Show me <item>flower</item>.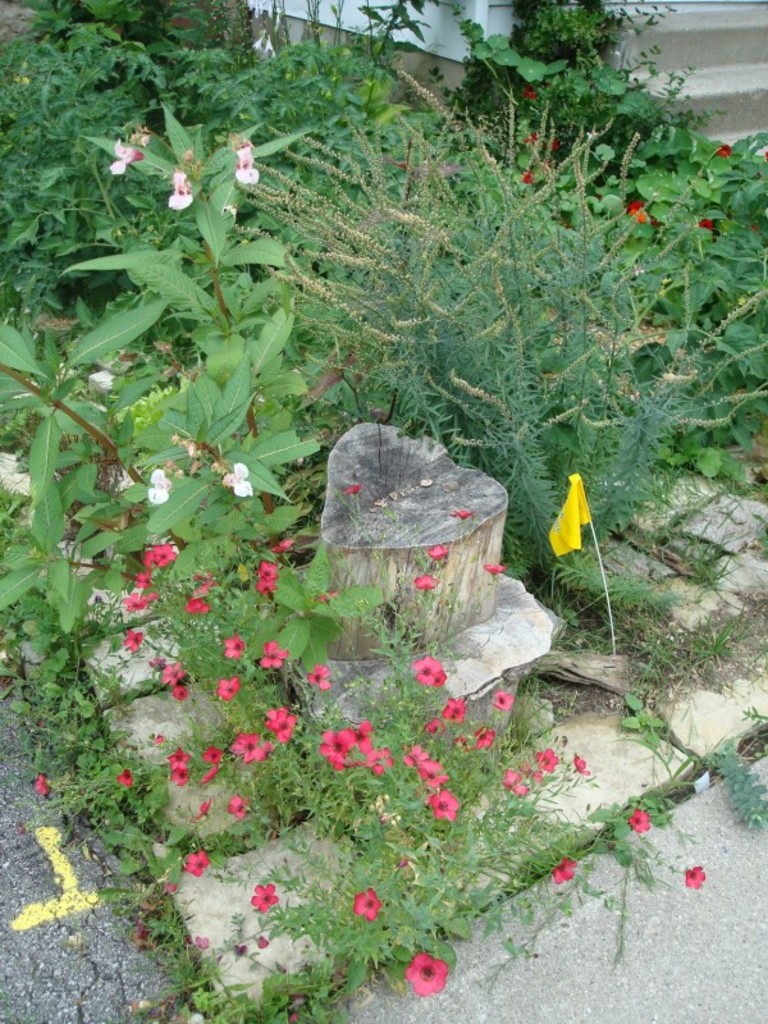
<item>flower</item> is here: region(684, 864, 704, 888).
